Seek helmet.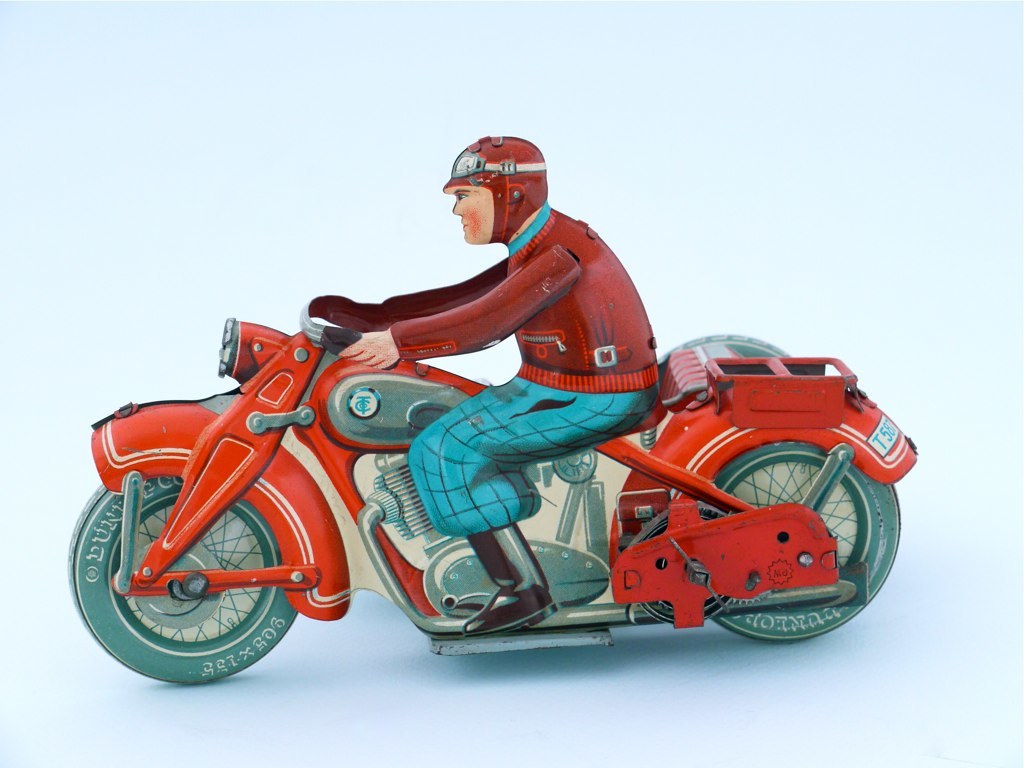
433/132/545/243.
